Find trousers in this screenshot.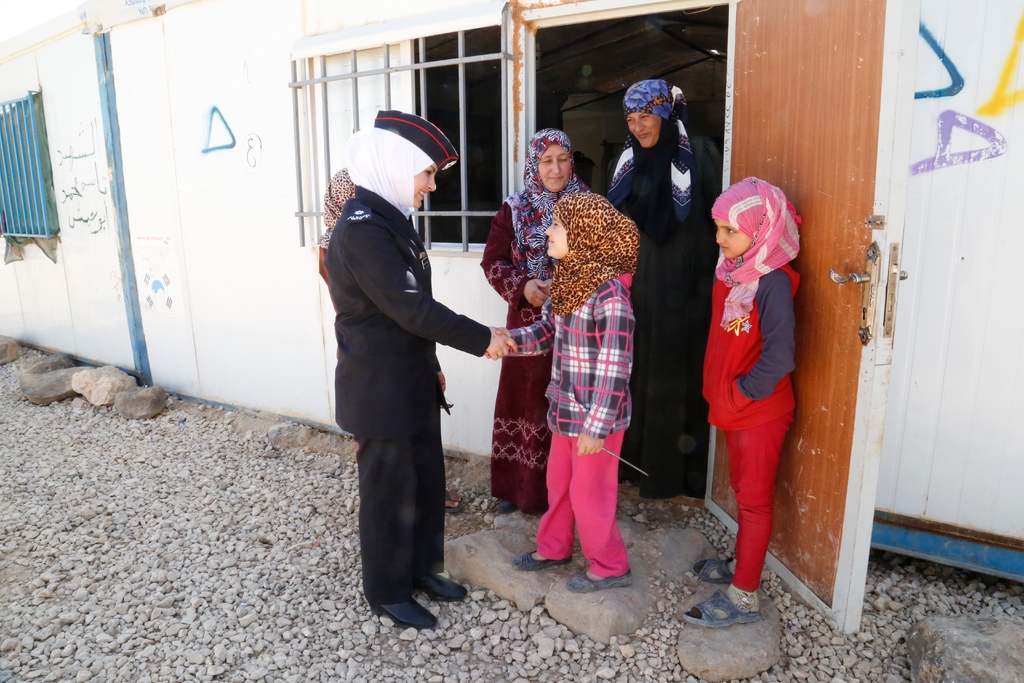
The bounding box for trousers is [x1=543, y1=425, x2=628, y2=581].
